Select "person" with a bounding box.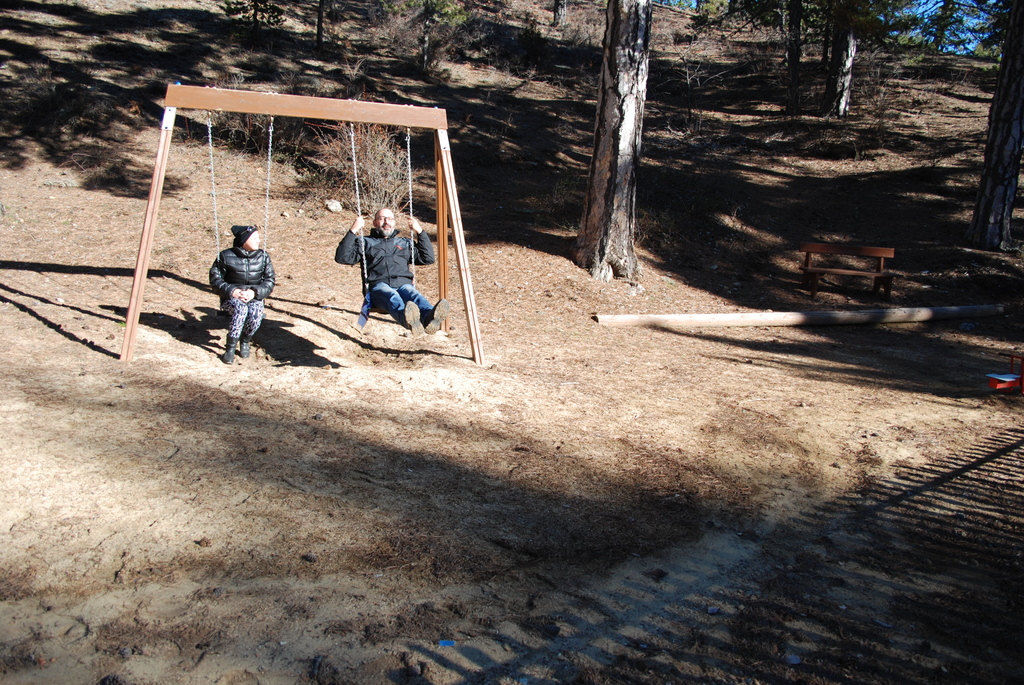
bbox(208, 227, 276, 367).
